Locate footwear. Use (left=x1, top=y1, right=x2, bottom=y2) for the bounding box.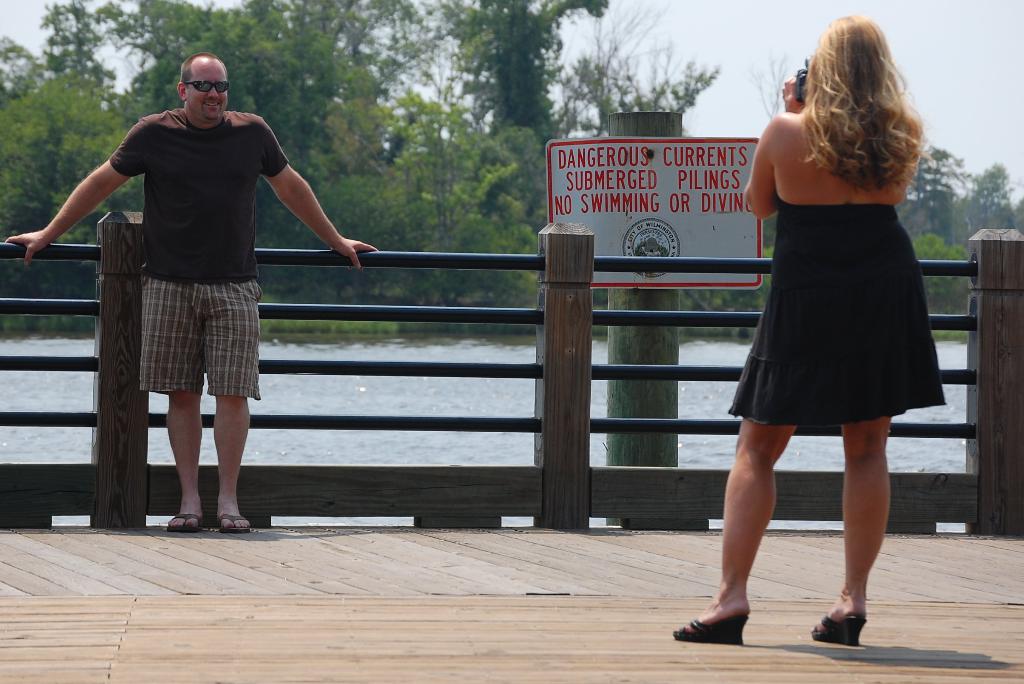
(left=671, top=609, right=744, bottom=646).
